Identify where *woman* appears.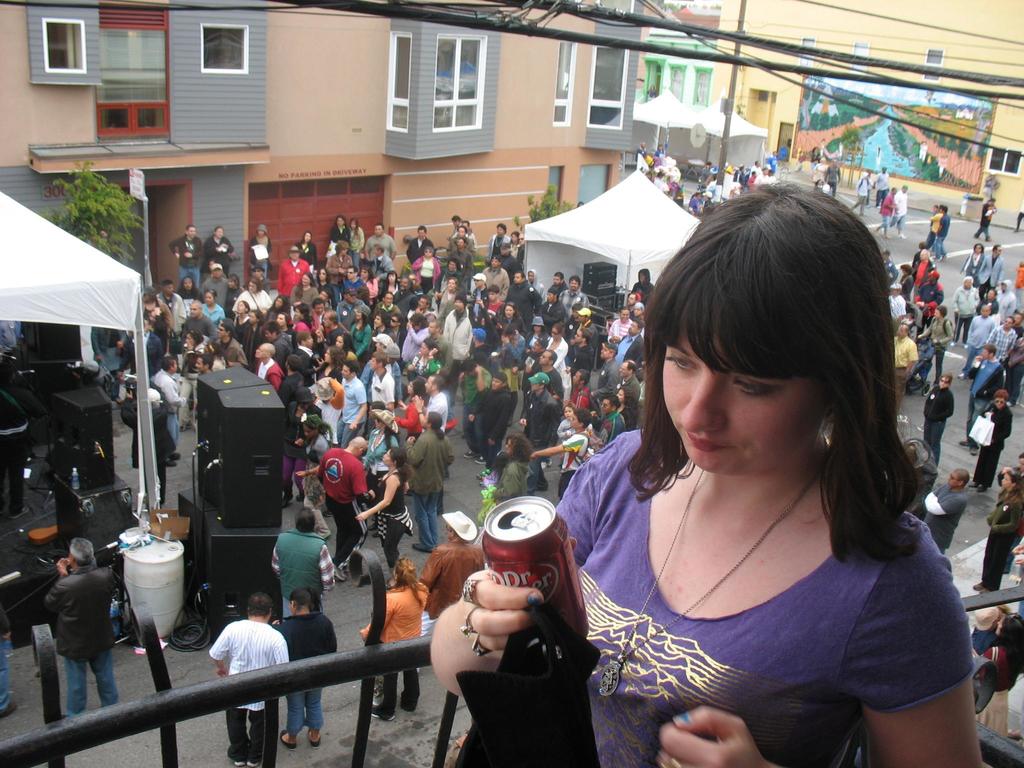
Appears at [left=969, top=610, right=1023, bottom=738].
